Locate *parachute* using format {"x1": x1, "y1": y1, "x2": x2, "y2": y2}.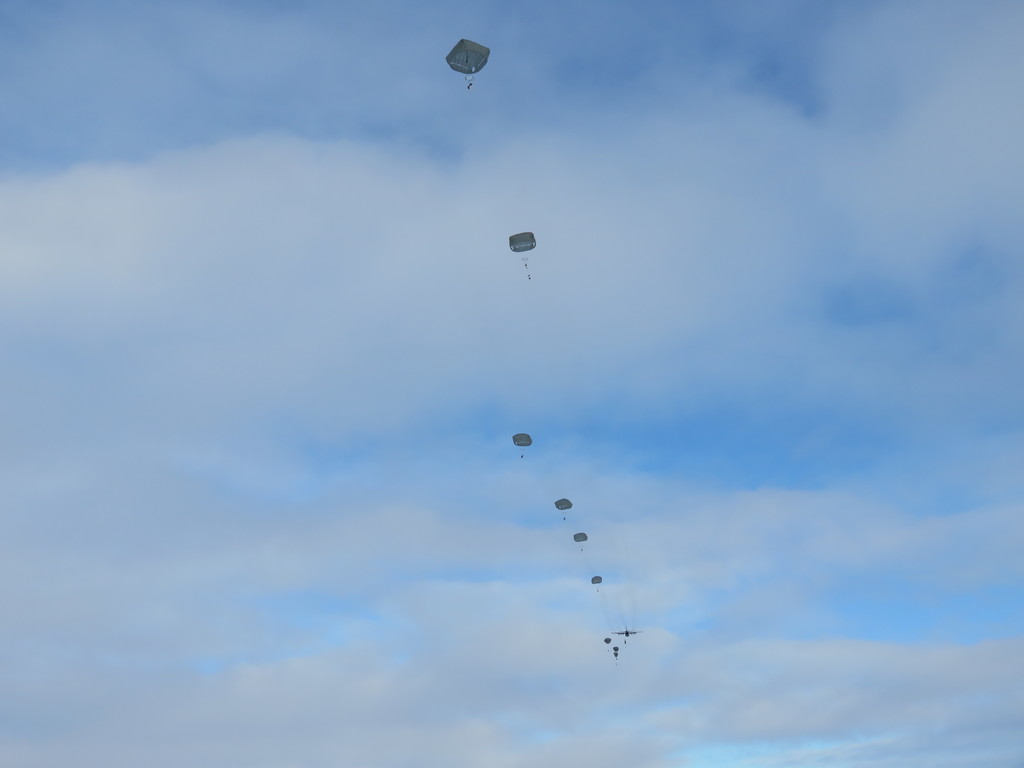
{"x1": 602, "y1": 638, "x2": 613, "y2": 647}.
